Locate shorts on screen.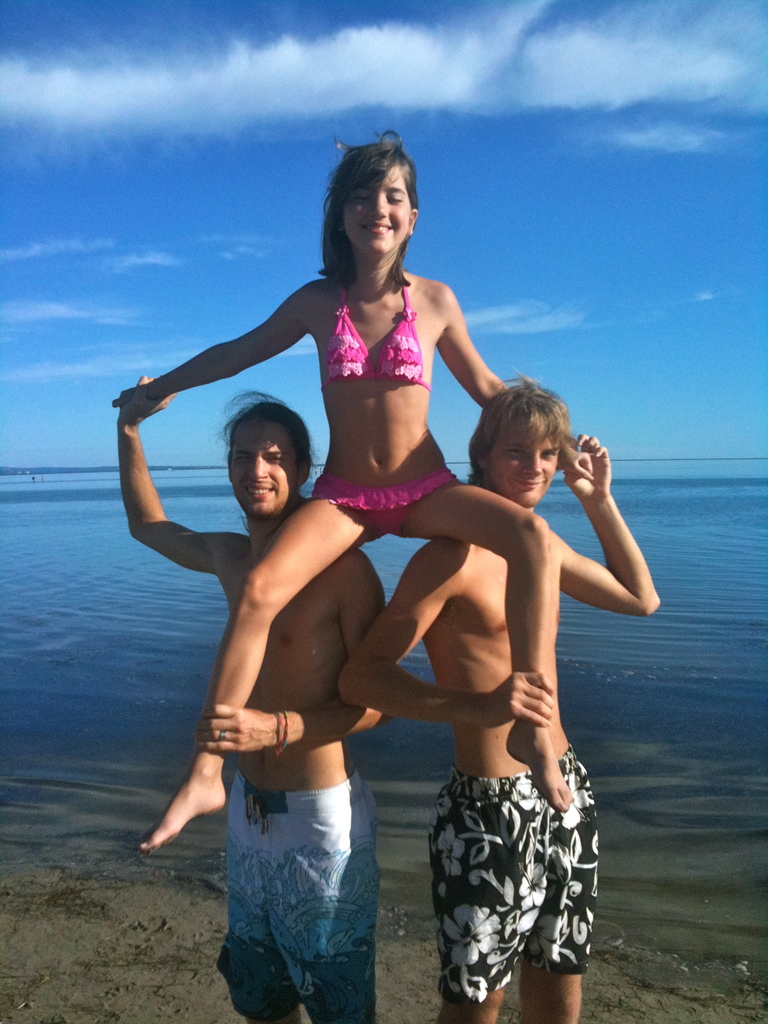
On screen at (212, 783, 373, 1023).
